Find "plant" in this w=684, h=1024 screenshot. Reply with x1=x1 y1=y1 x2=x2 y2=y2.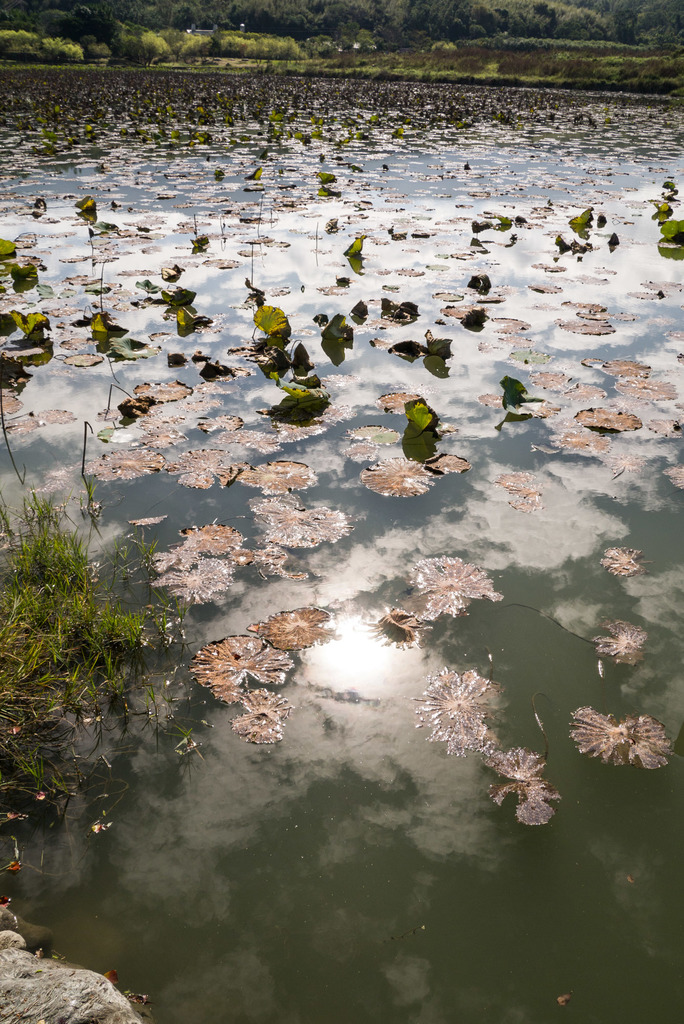
x1=91 y1=308 x2=122 y2=342.
